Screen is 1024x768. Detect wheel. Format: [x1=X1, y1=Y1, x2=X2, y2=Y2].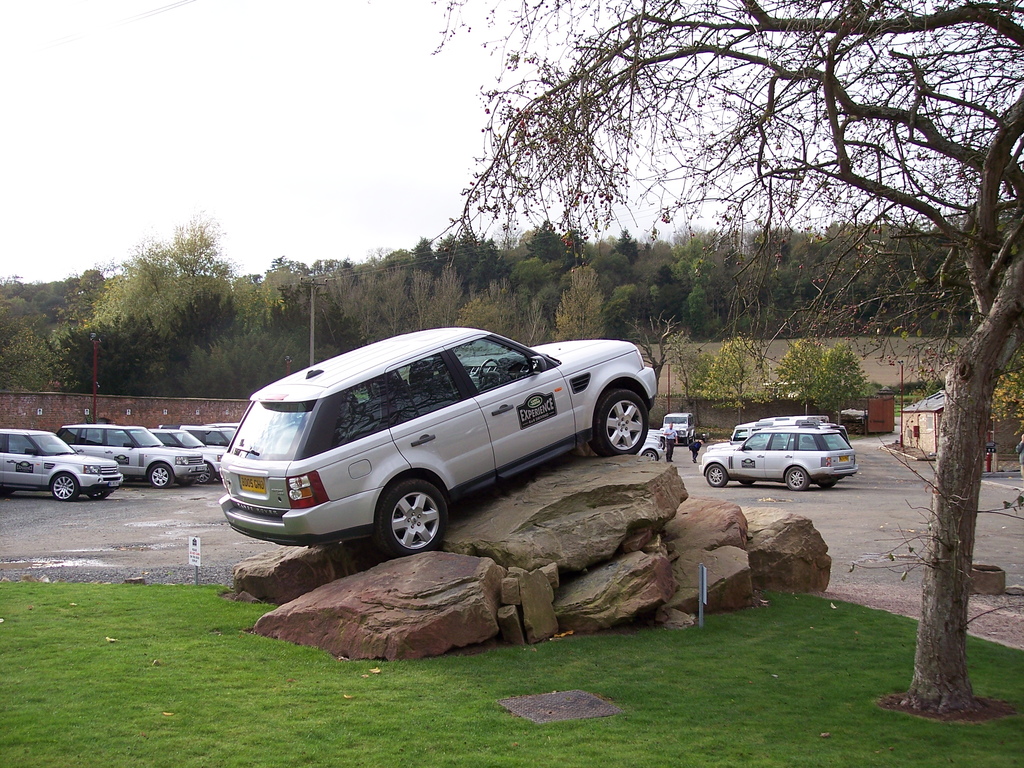
[x1=375, y1=482, x2=444, y2=554].
